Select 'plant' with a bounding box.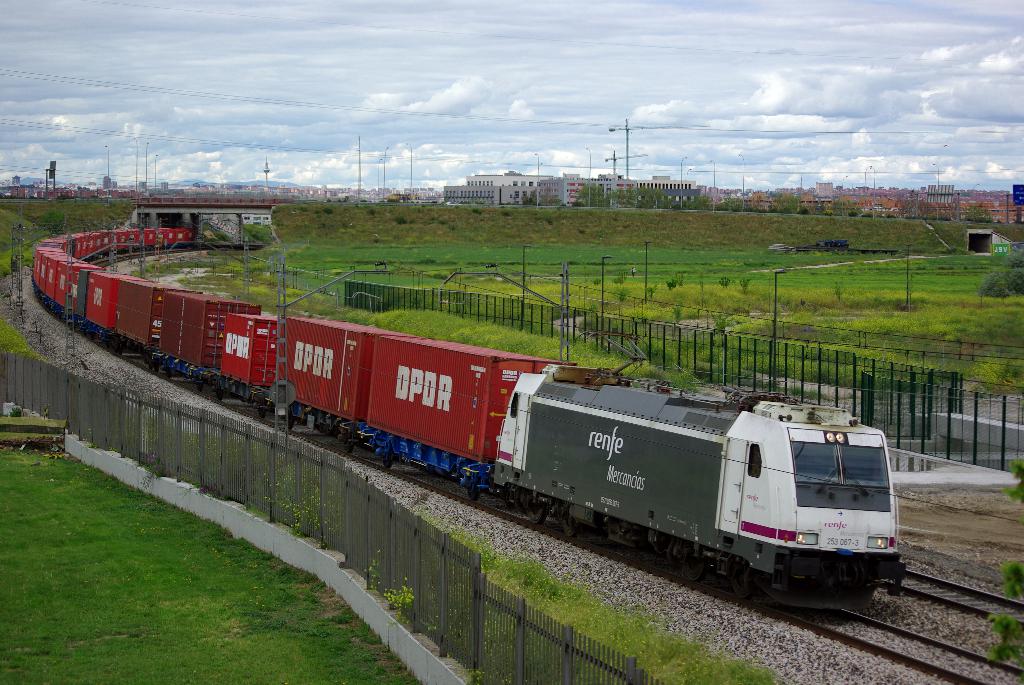
bbox(369, 205, 380, 217).
